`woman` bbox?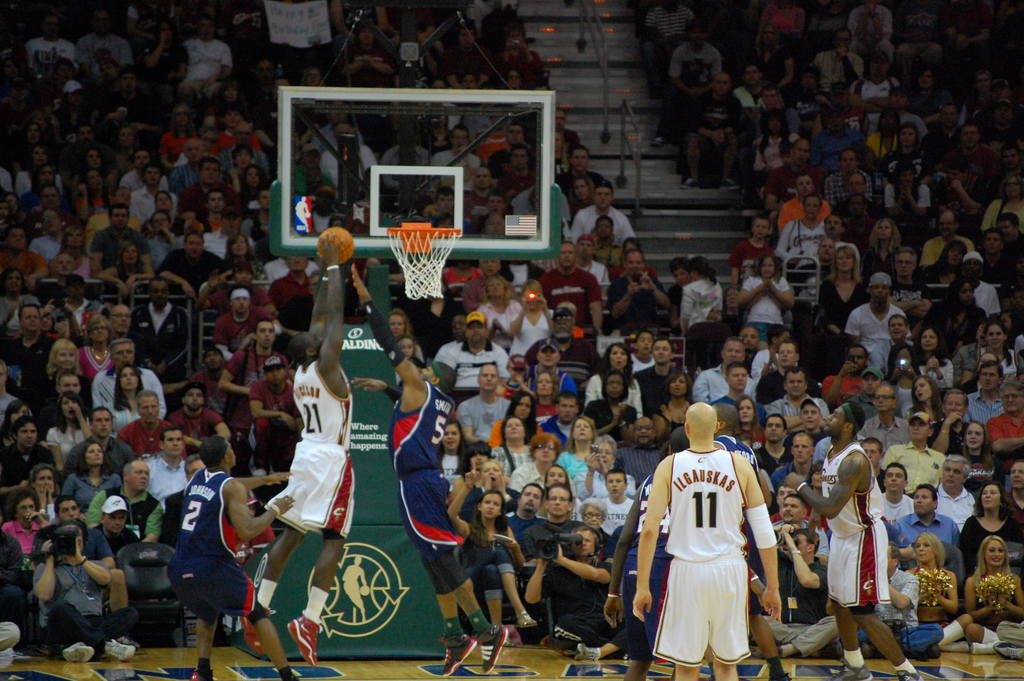
locate(908, 375, 950, 450)
